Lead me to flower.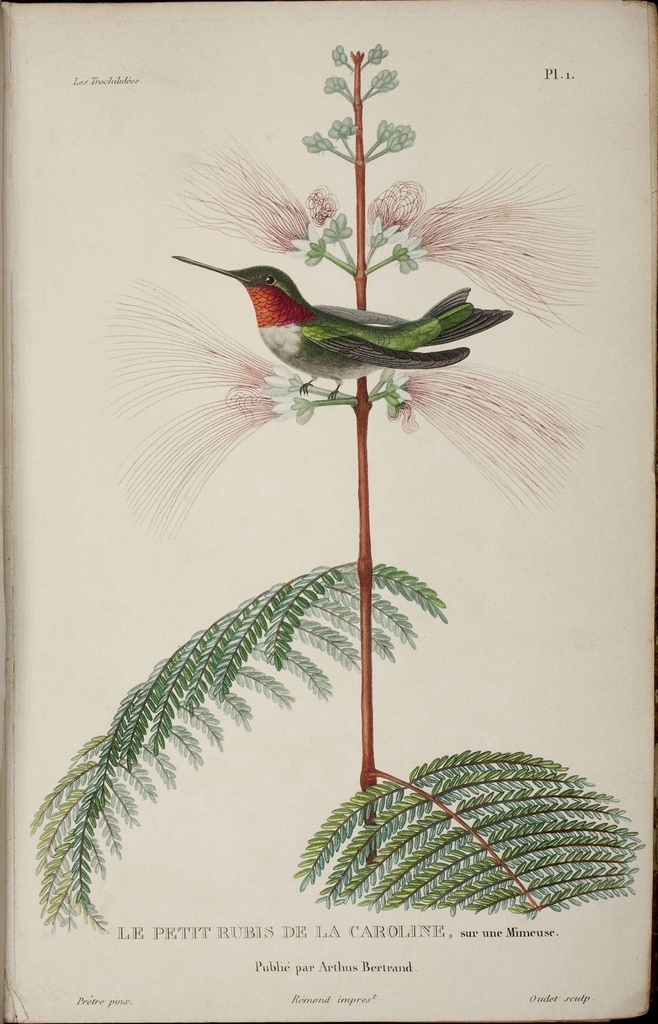
Lead to {"left": 305, "top": 134, "right": 353, "bottom": 159}.
